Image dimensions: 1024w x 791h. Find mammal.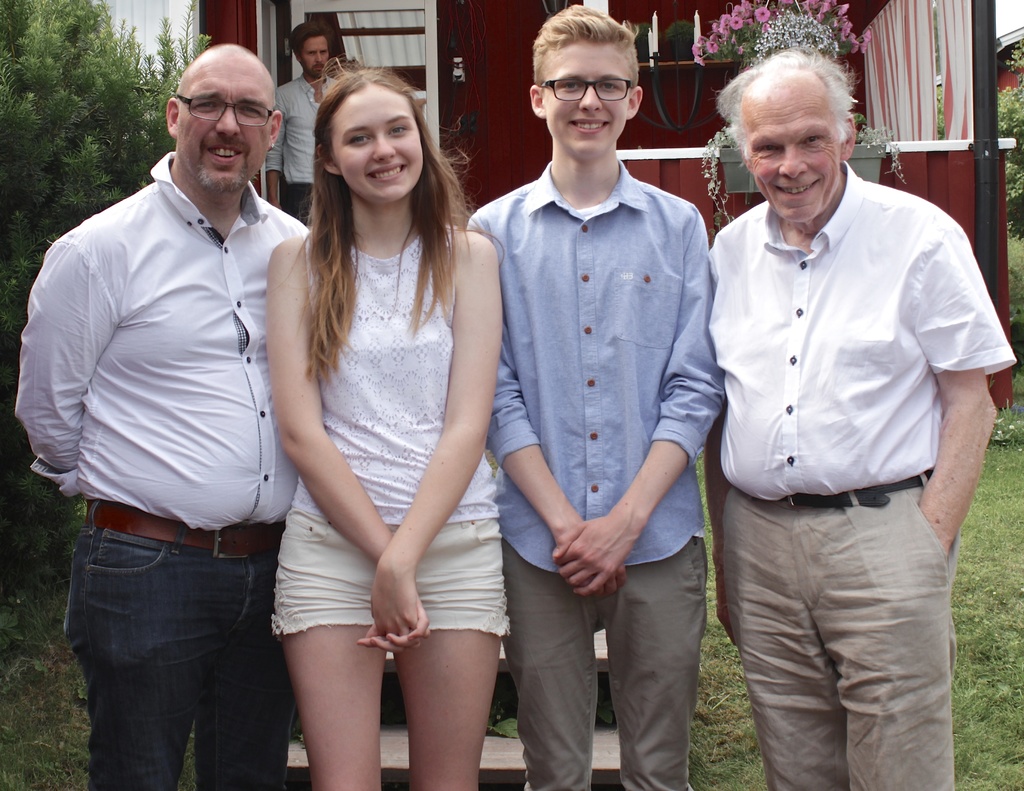
region(466, 6, 732, 790).
